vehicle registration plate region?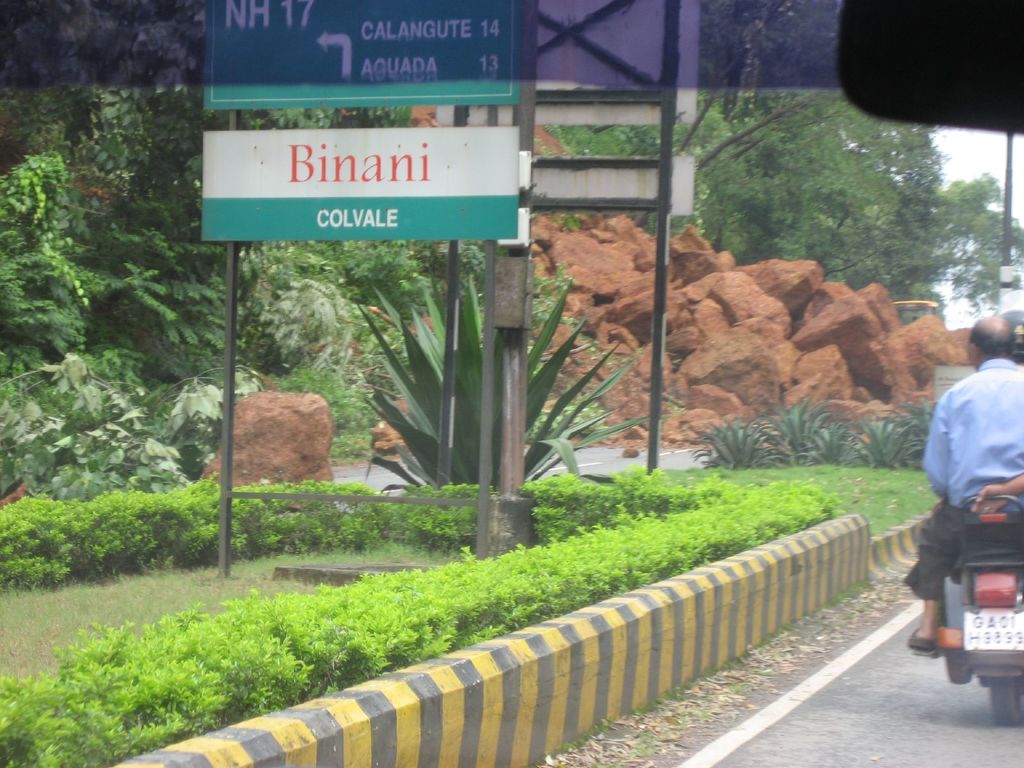
[left=964, top=608, right=1023, bottom=652]
